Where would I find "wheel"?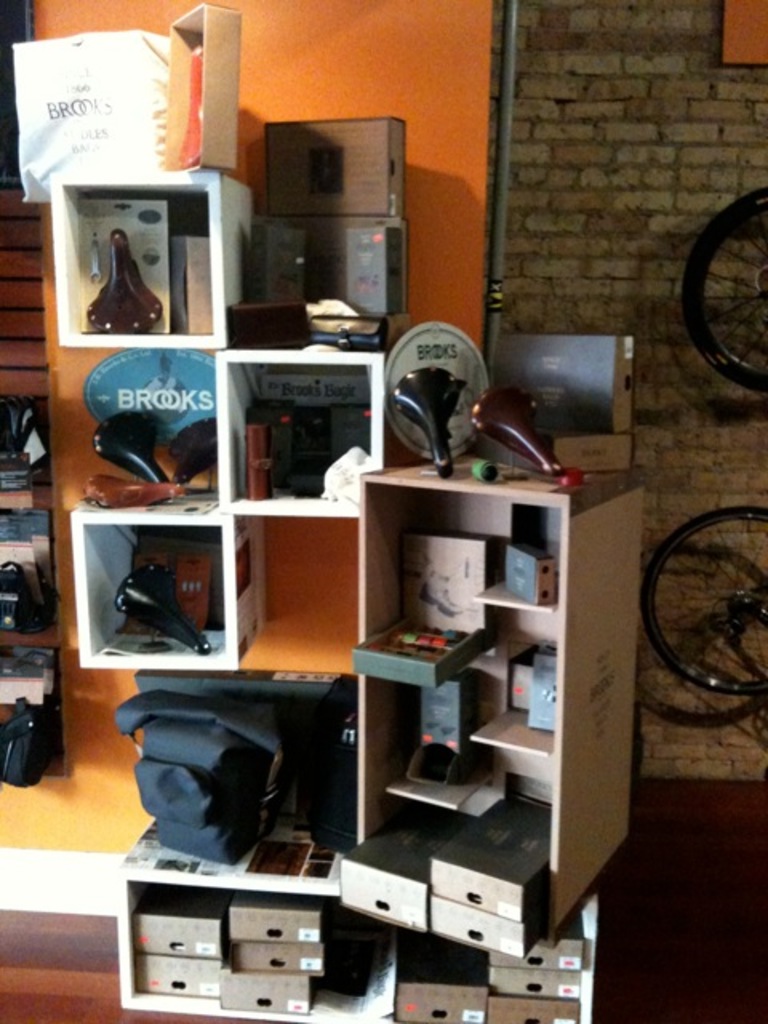
At box=[642, 504, 766, 694].
